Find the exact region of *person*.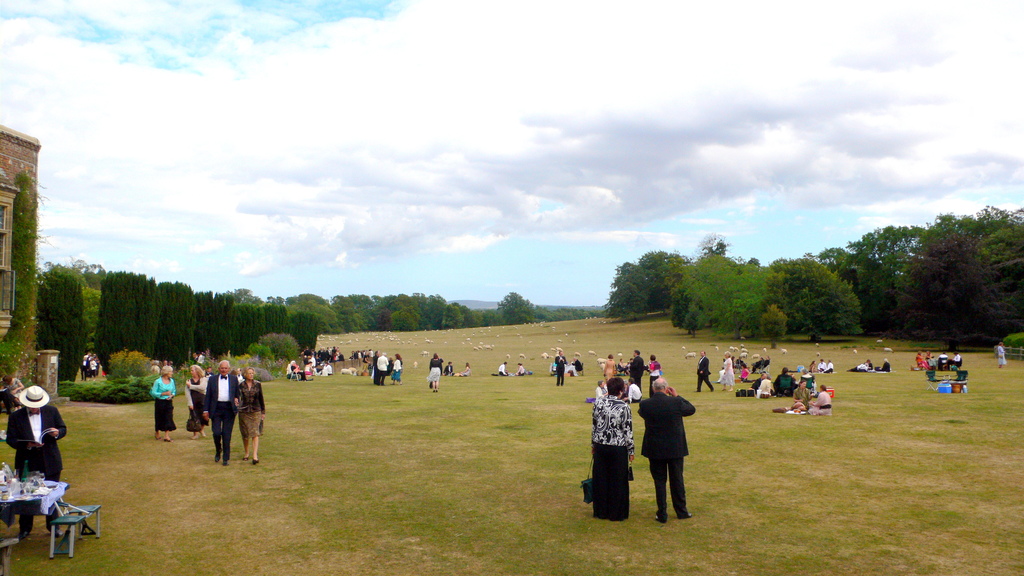
Exact region: (x1=185, y1=365, x2=205, y2=440).
